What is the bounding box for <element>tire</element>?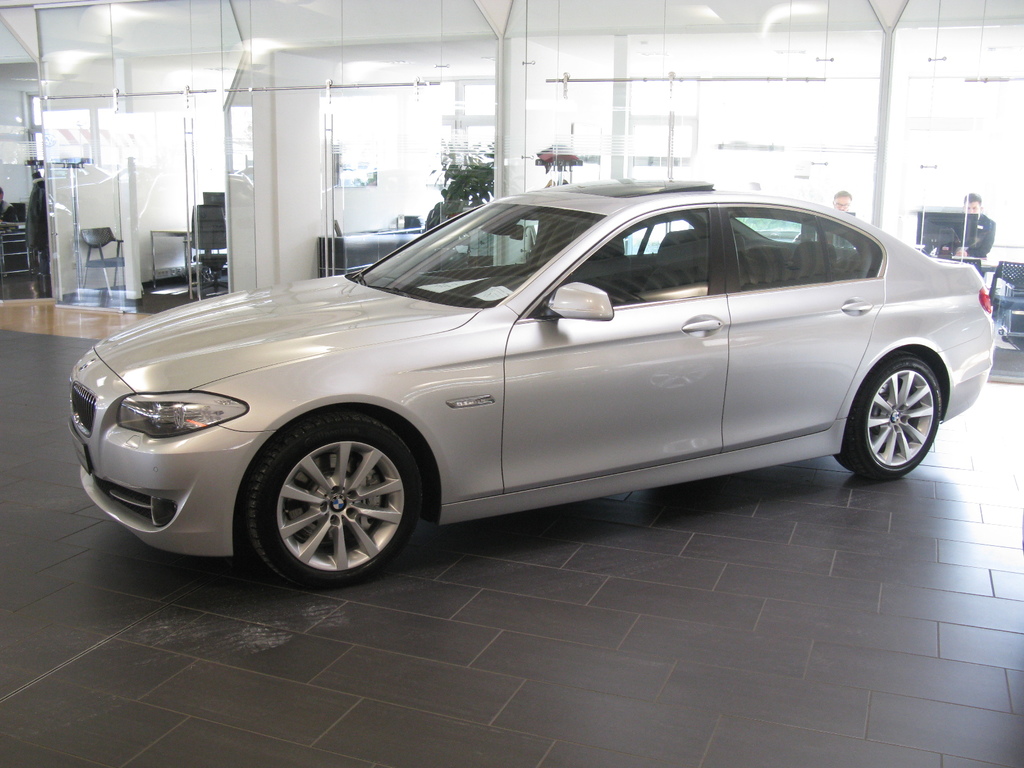
848 358 940 479.
